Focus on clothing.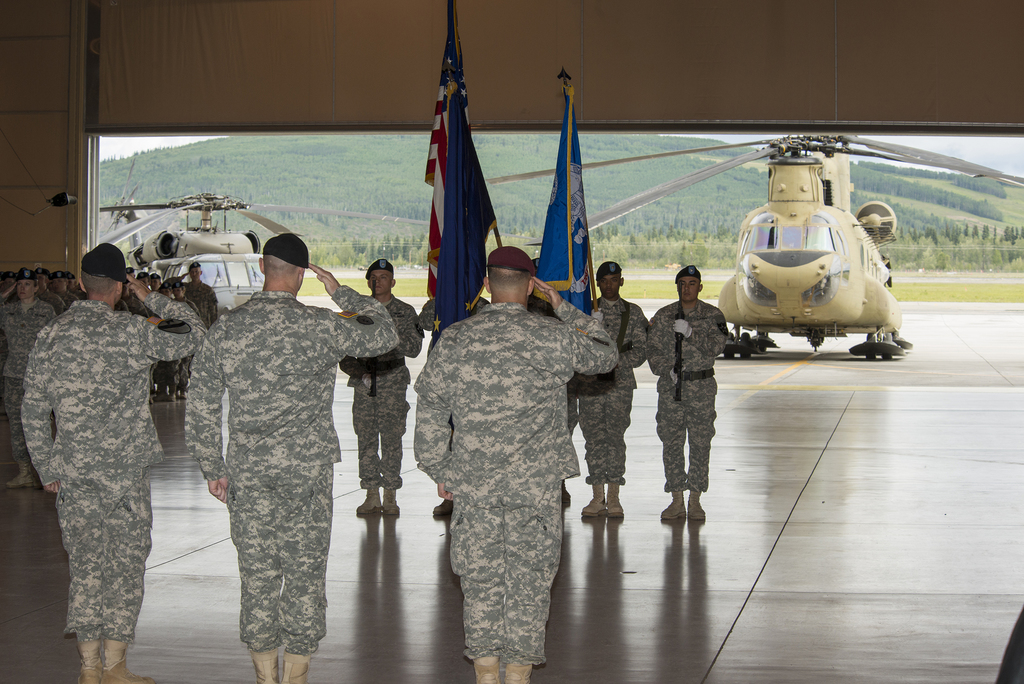
Focused at <box>351,291,426,488</box>.
